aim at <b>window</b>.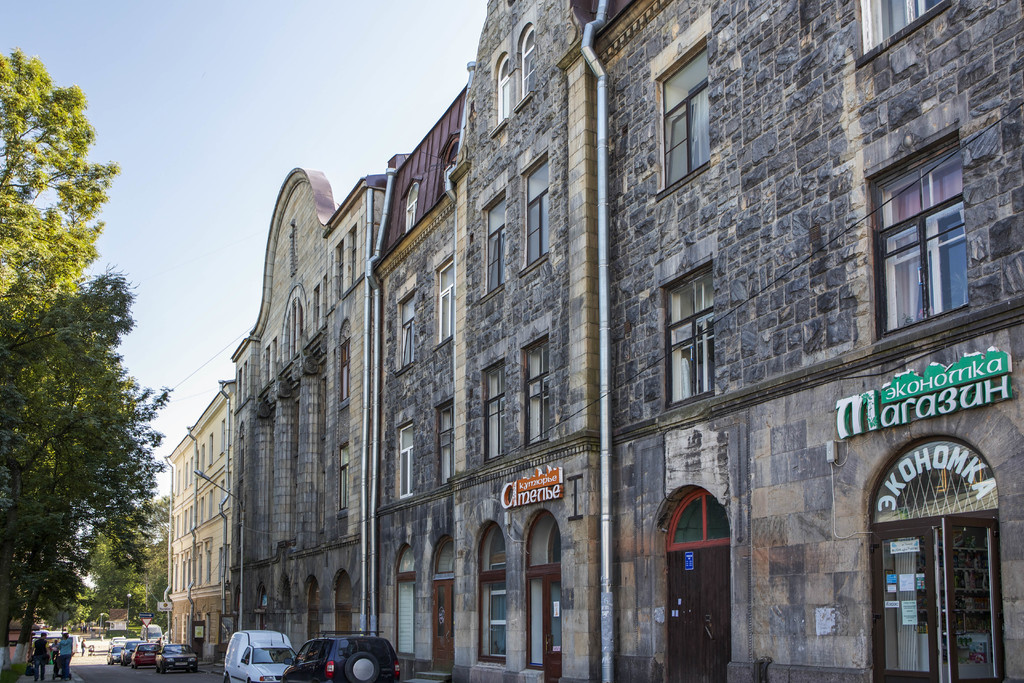
Aimed at (x1=400, y1=292, x2=417, y2=374).
